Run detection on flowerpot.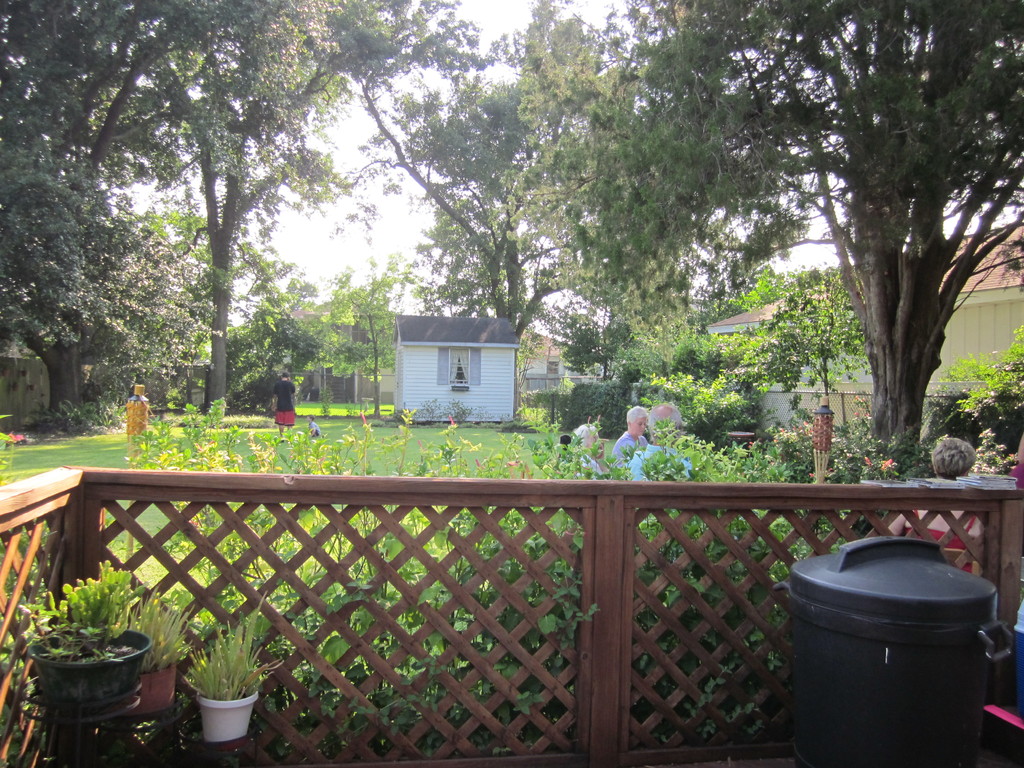
Result: {"x1": 30, "y1": 630, "x2": 149, "y2": 719}.
